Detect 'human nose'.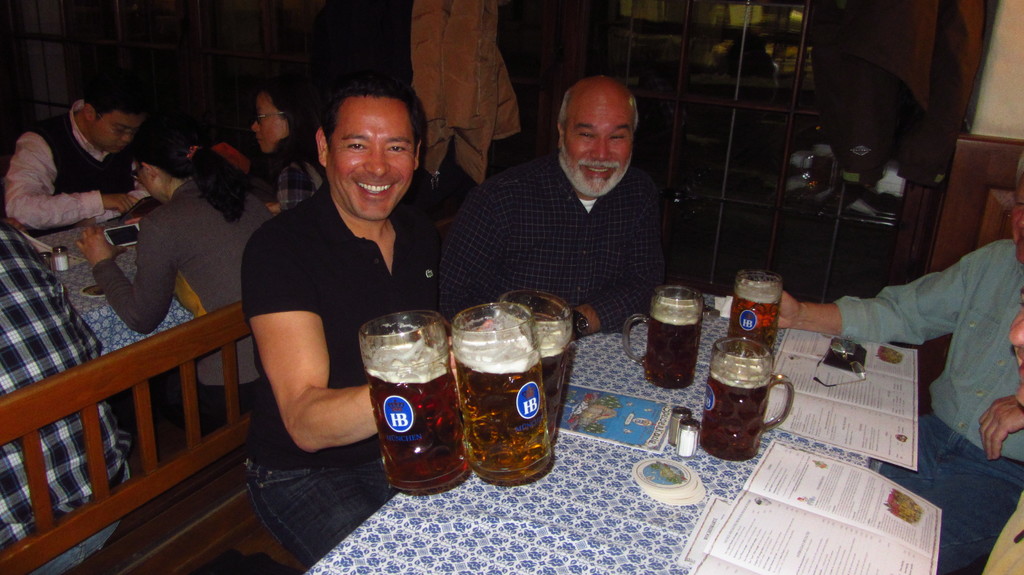
Detected at {"x1": 591, "y1": 138, "x2": 612, "y2": 161}.
